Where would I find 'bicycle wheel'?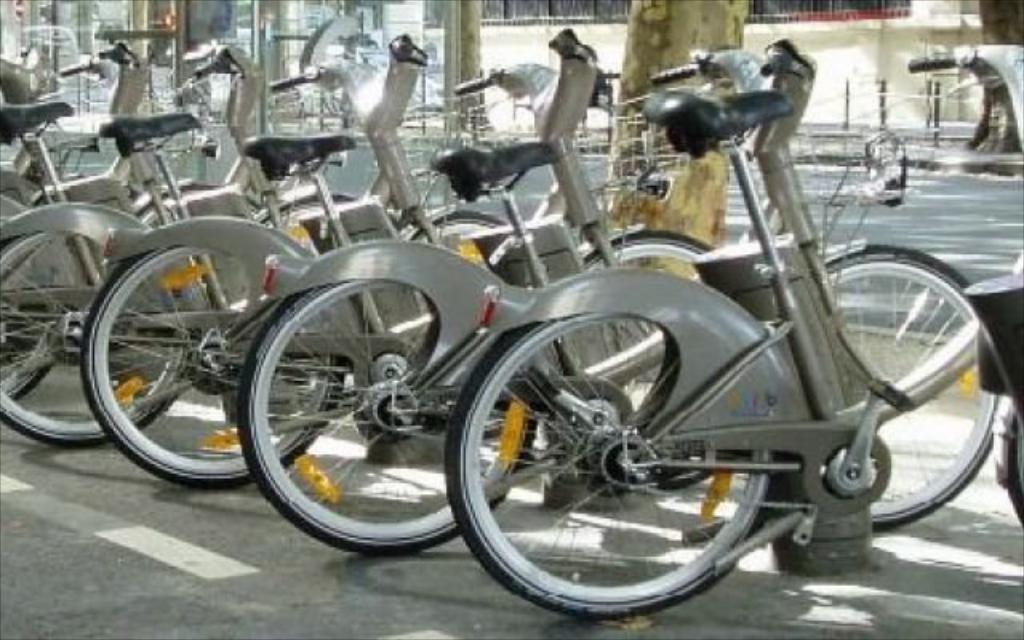
At 83,240,347,493.
